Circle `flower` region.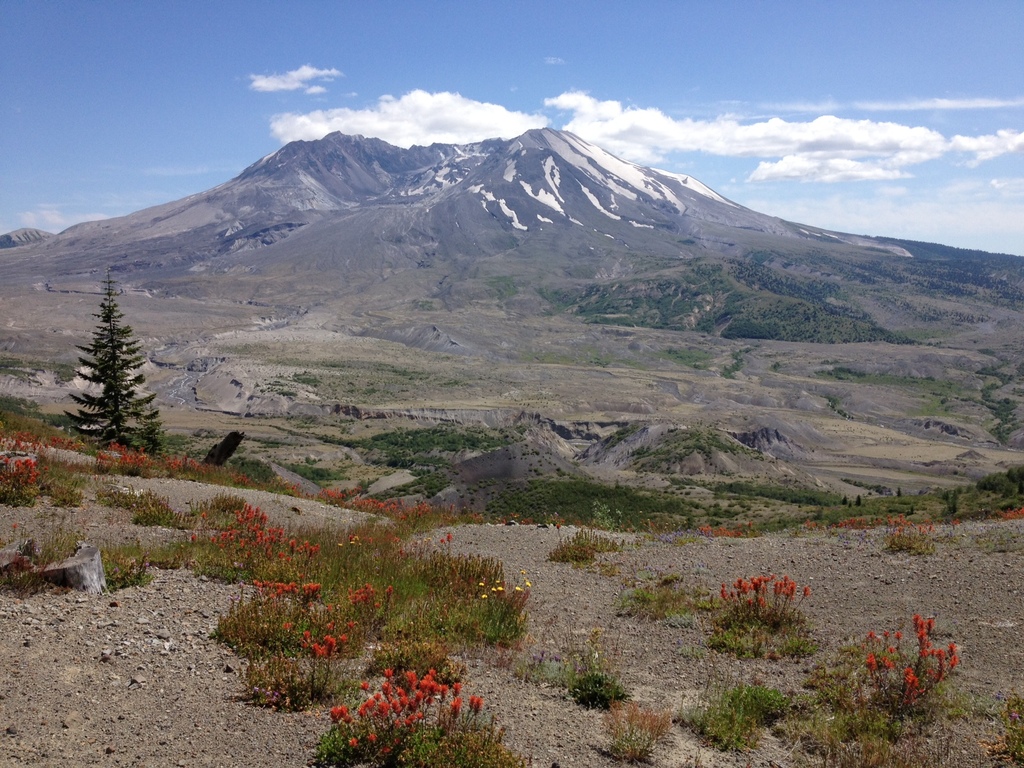
Region: <bbox>945, 516, 957, 525</bbox>.
